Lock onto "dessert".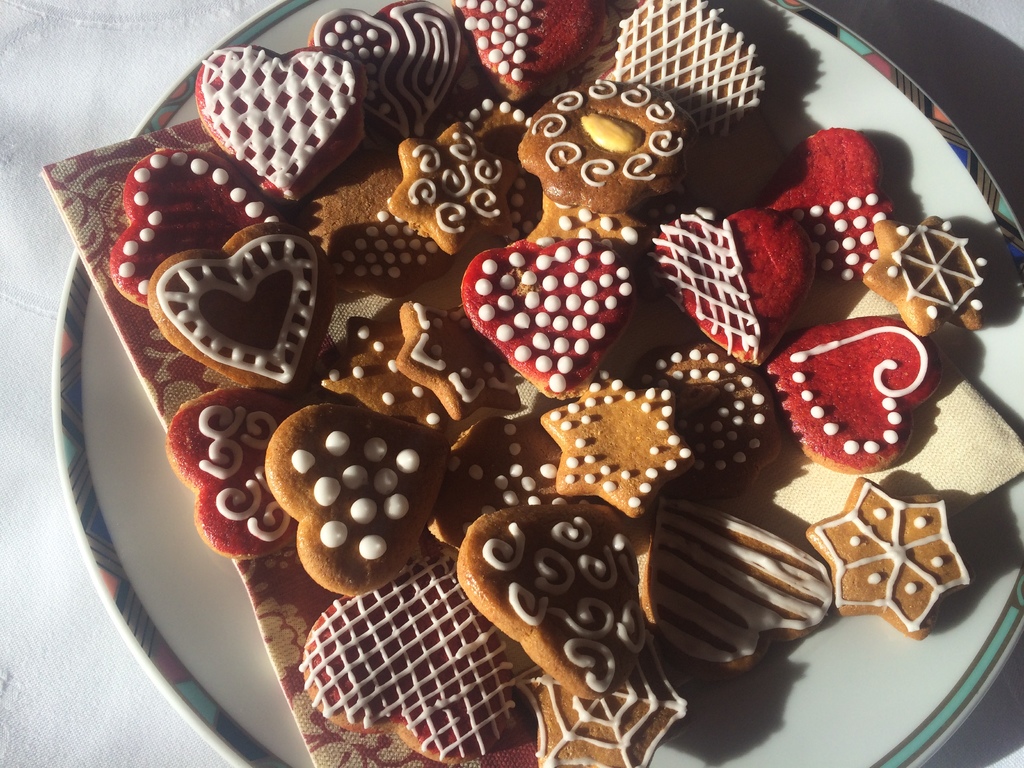
Locked: <bbox>746, 375, 1023, 540</bbox>.
